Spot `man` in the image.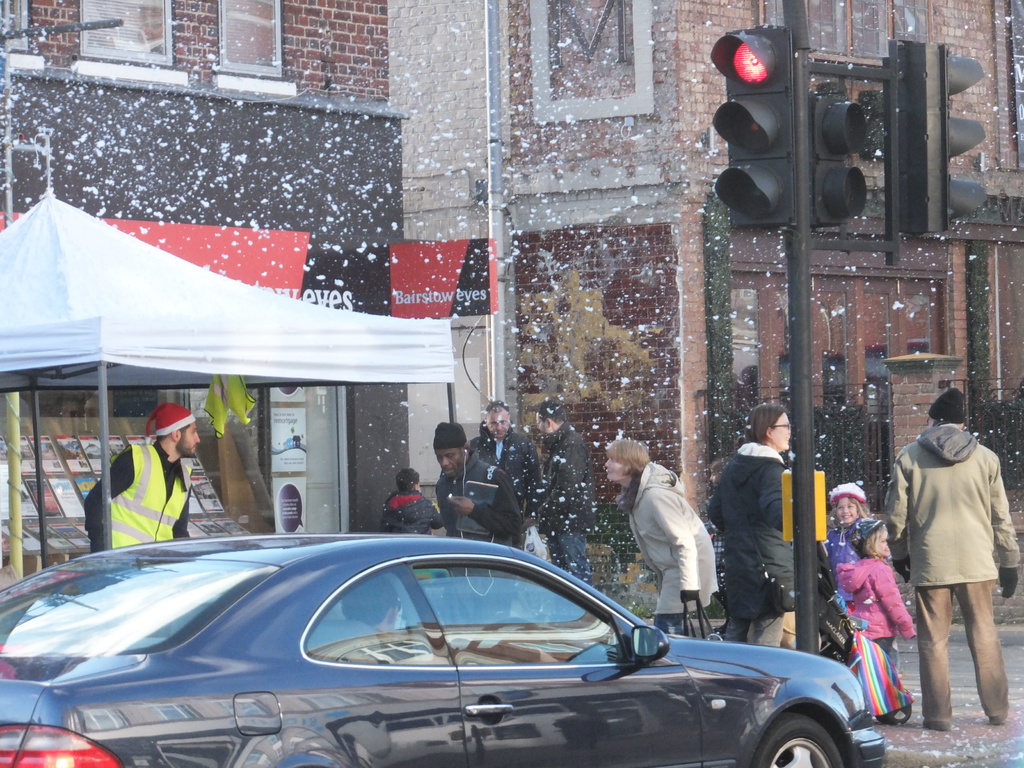
`man` found at crop(883, 387, 1021, 728).
